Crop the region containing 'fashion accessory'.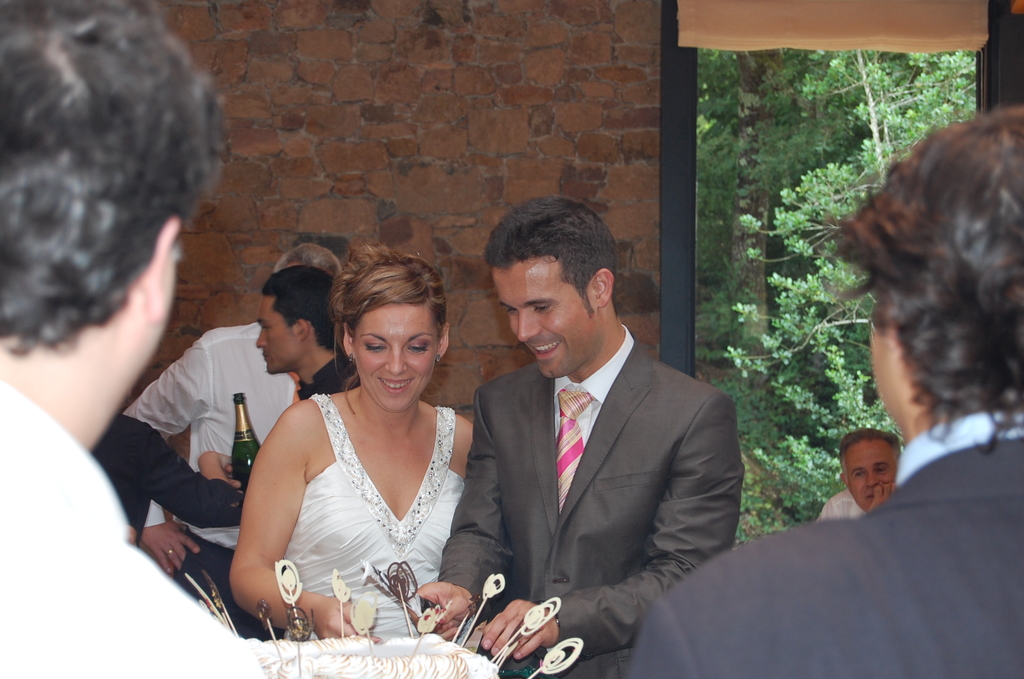
Crop region: (x1=167, y1=548, x2=173, y2=557).
